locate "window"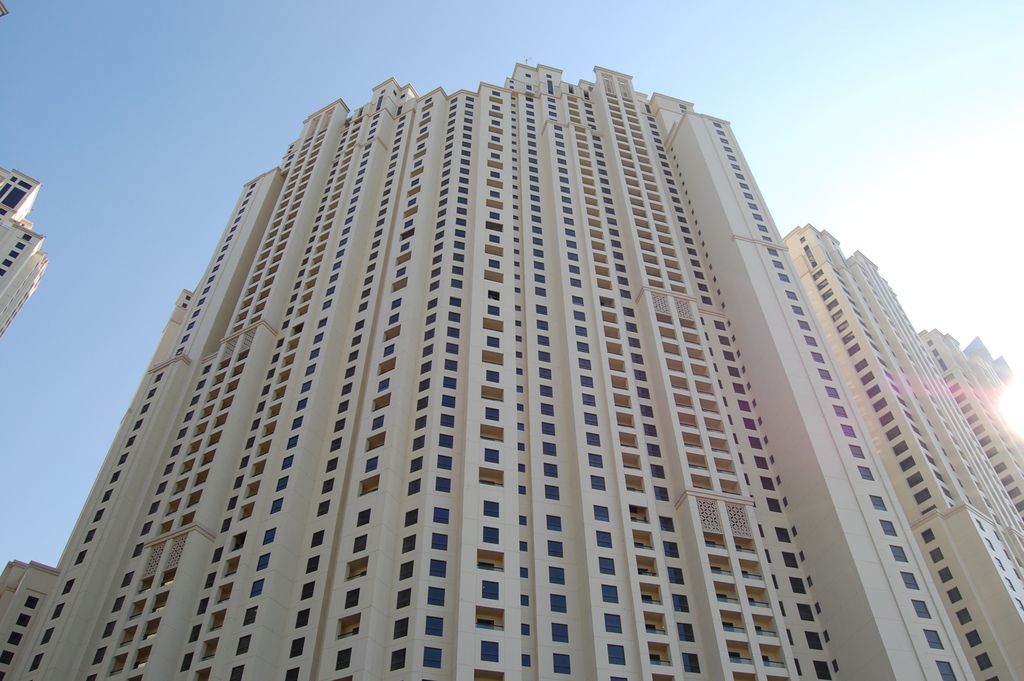
box=[957, 399, 977, 414]
